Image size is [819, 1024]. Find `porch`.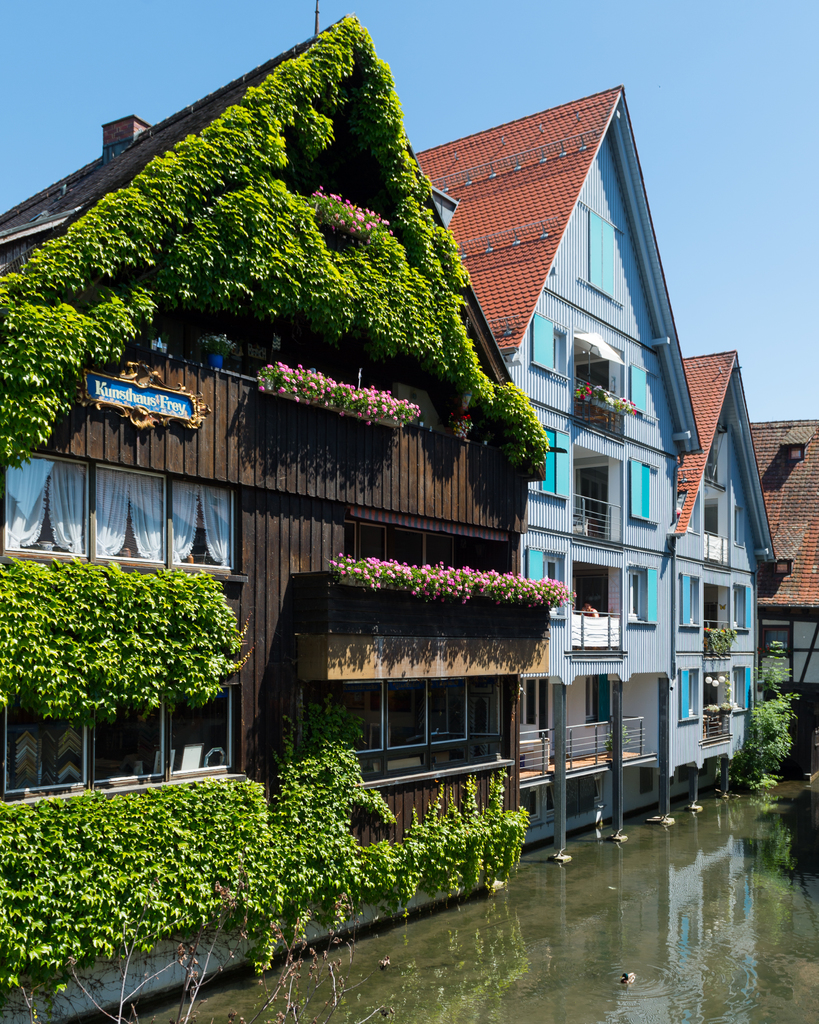
{"x1": 696, "y1": 533, "x2": 733, "y2": 561}.
